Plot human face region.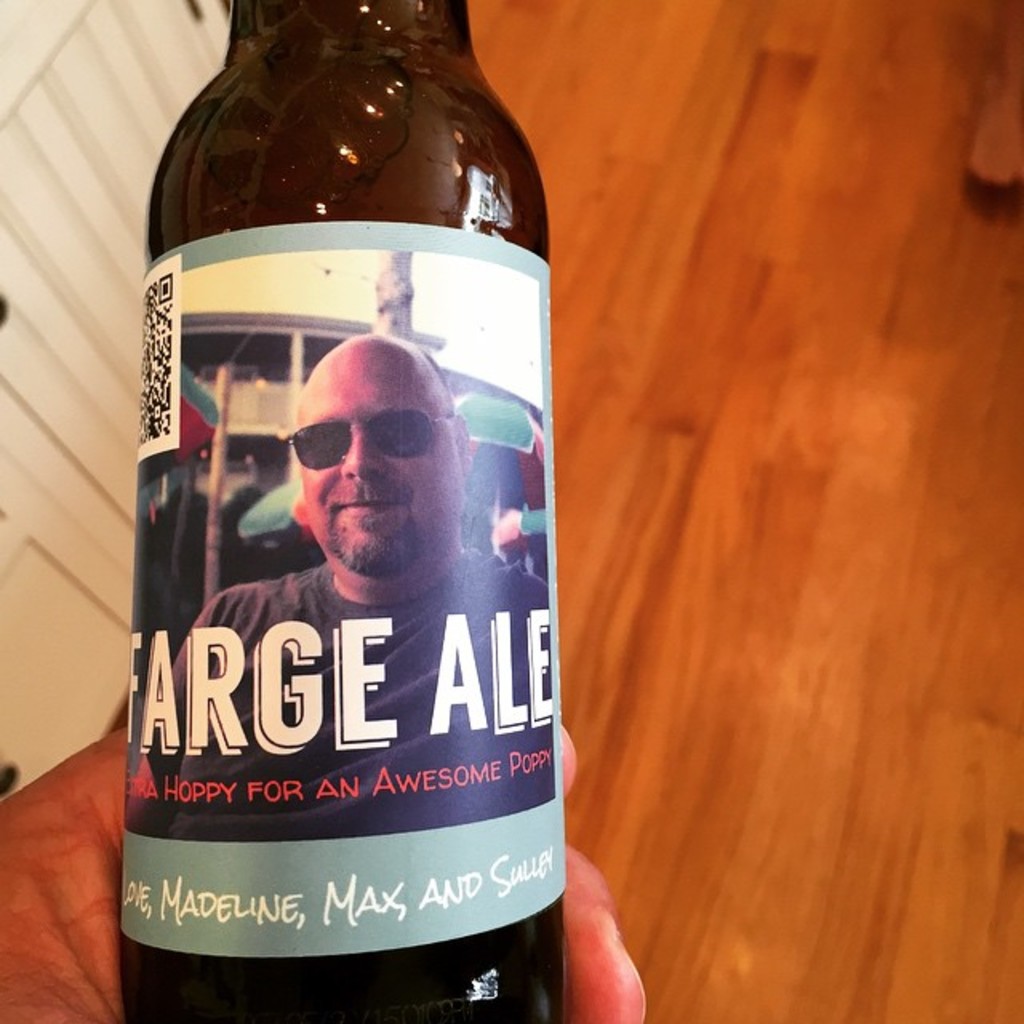
Plotted at 291,355,443,581.
